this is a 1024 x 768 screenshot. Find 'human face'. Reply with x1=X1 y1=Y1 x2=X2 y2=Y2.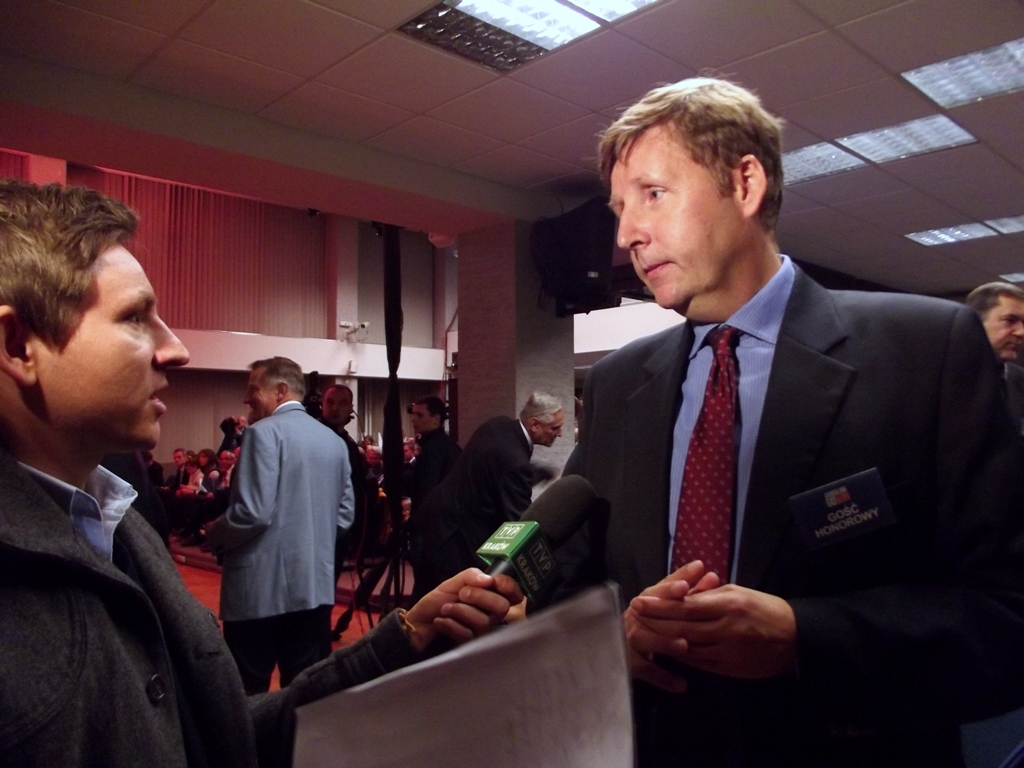
x1=983 y1=298 x2=1022 y2=361.
